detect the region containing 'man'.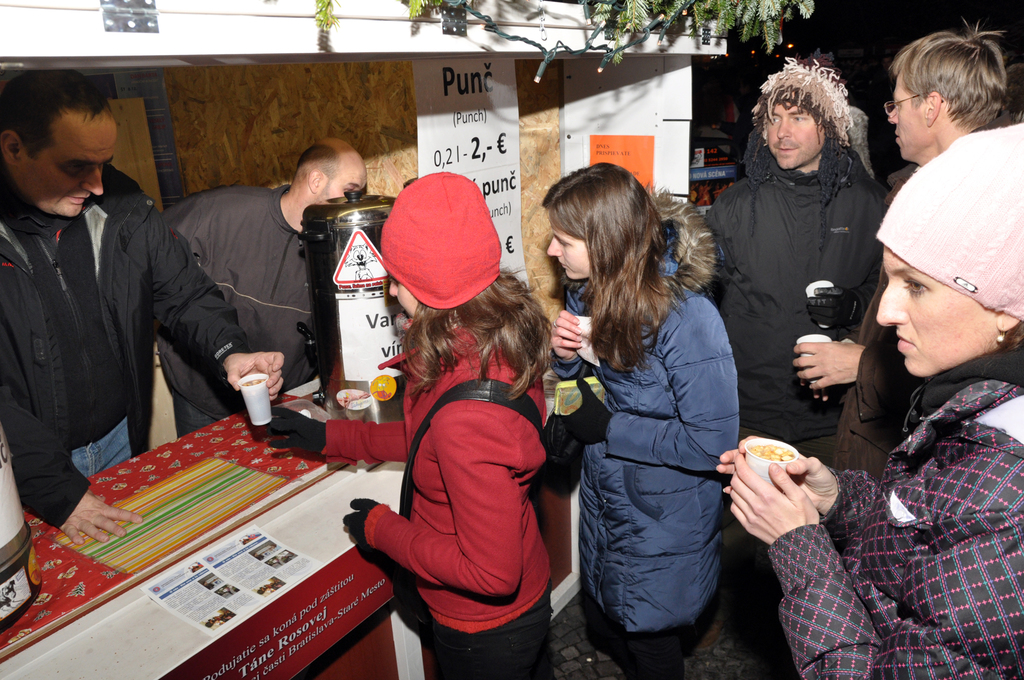
bbox=(699, 52, 888, 467).
